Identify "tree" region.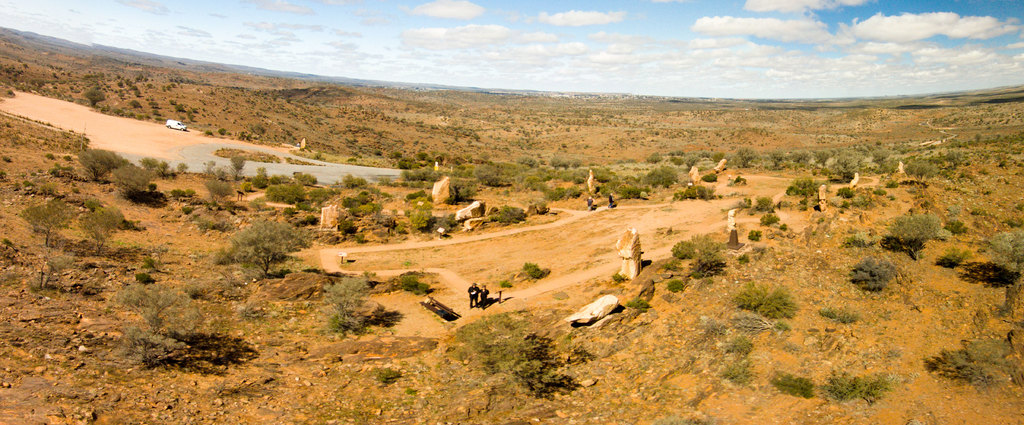
Region: [left=77, top=196, right=131, bottom=248].
